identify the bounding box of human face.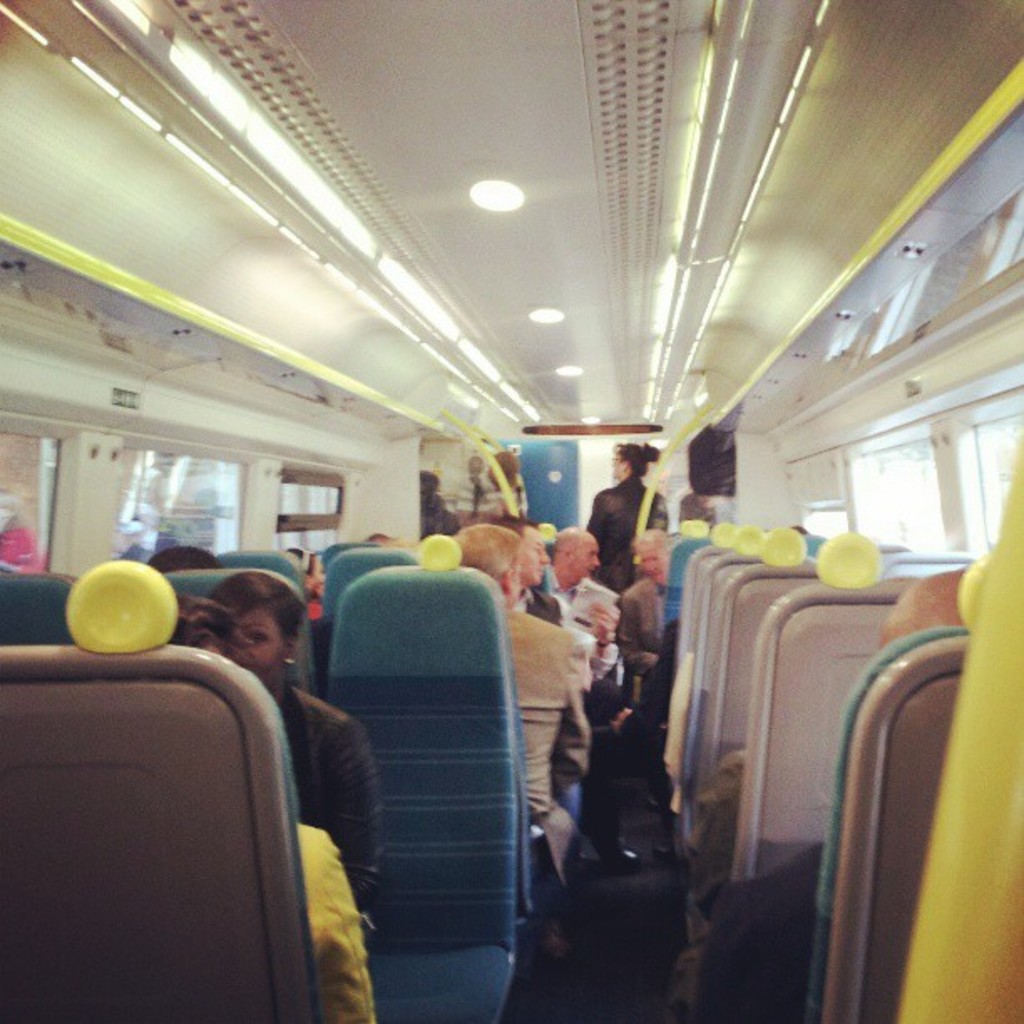
box(229, 602, 283, 671).
